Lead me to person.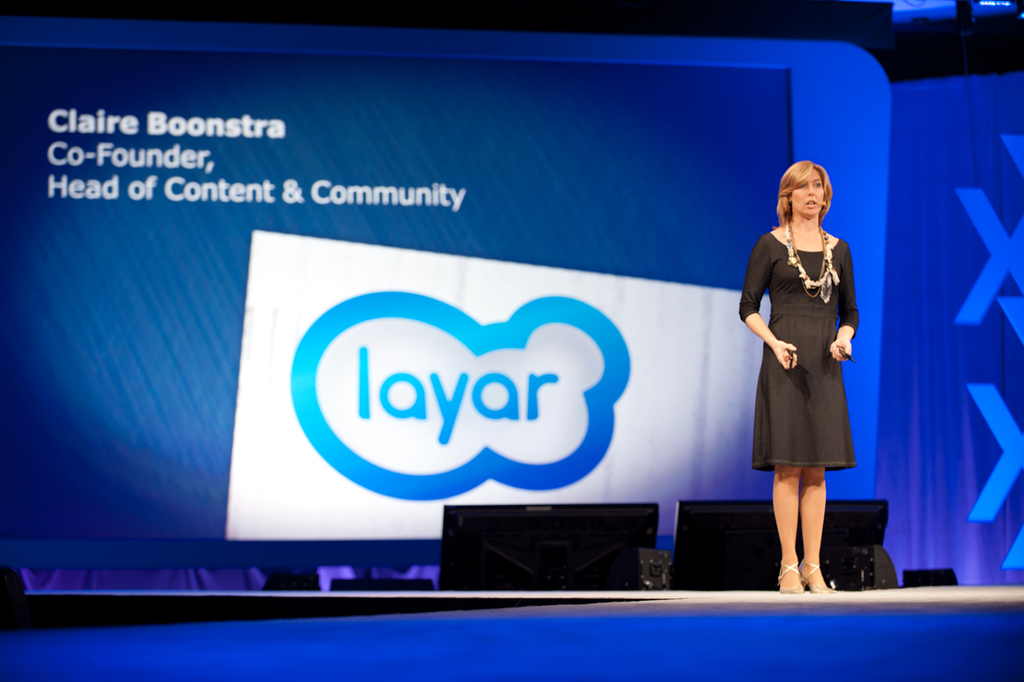
Lead to select_region(733, 157, 863, 589).
